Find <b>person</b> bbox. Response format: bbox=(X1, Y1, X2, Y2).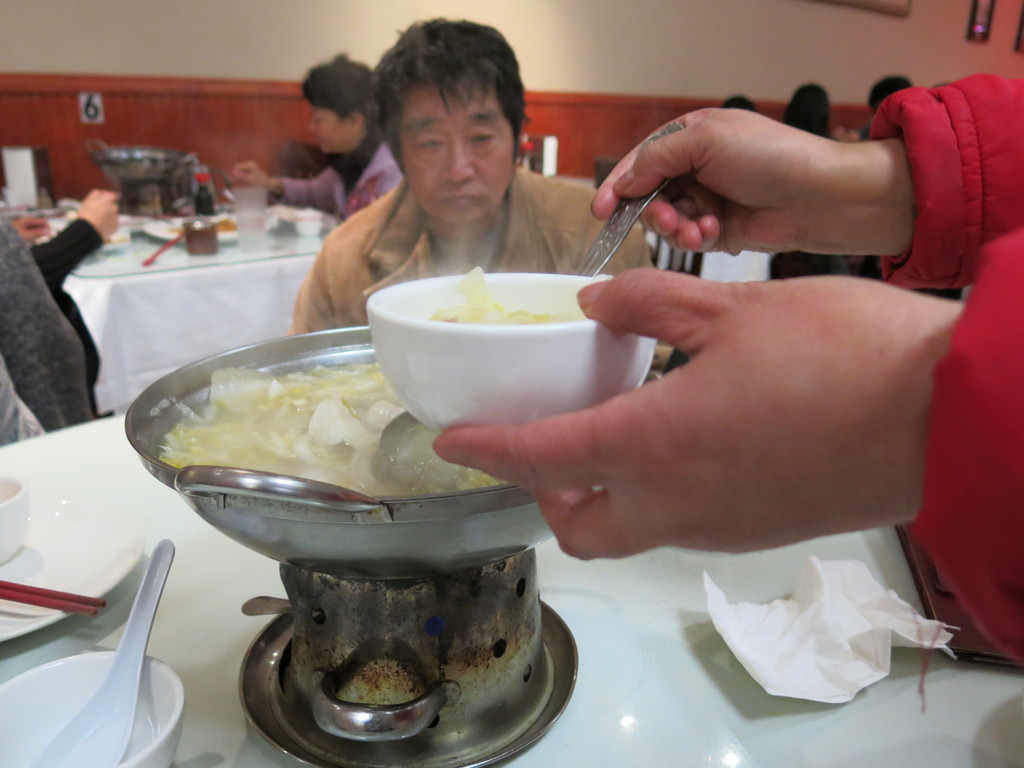
bbox=(445, 79, 1020, 669).
